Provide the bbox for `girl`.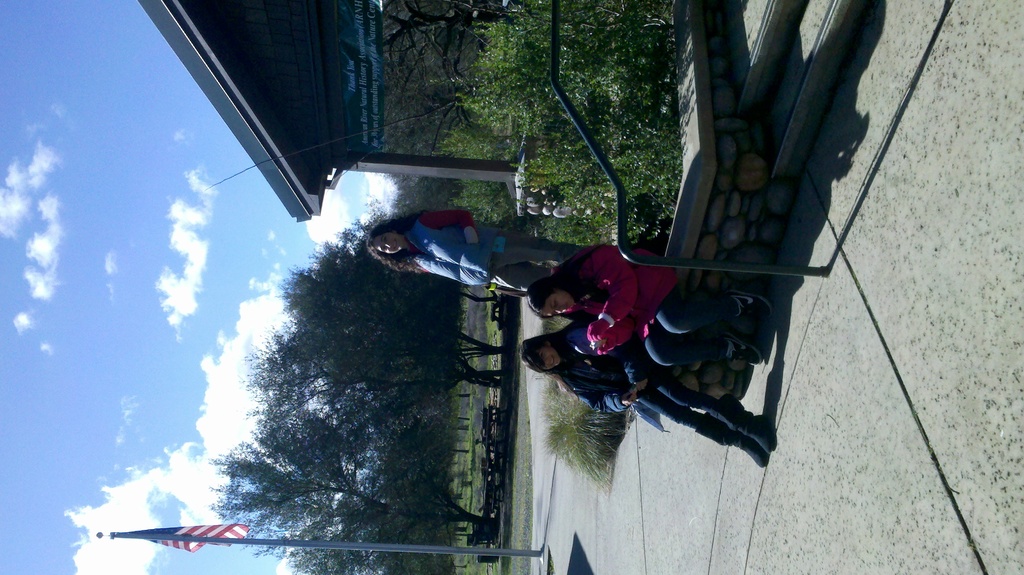
BBox(365, 213, 583, 298).
